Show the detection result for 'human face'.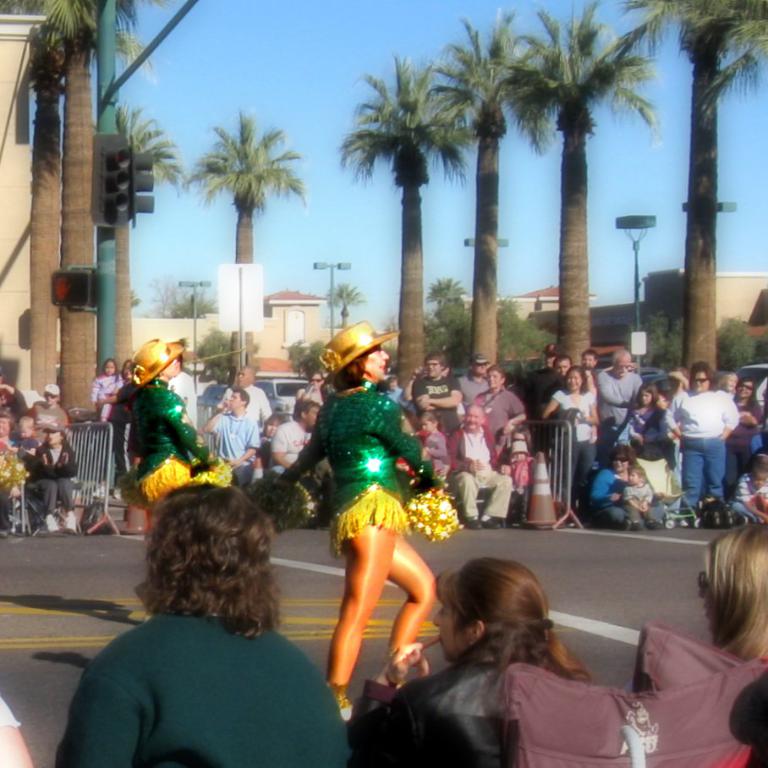
{"x1": 229, "y1": 388, "x2": 244, "y2": 411}.
